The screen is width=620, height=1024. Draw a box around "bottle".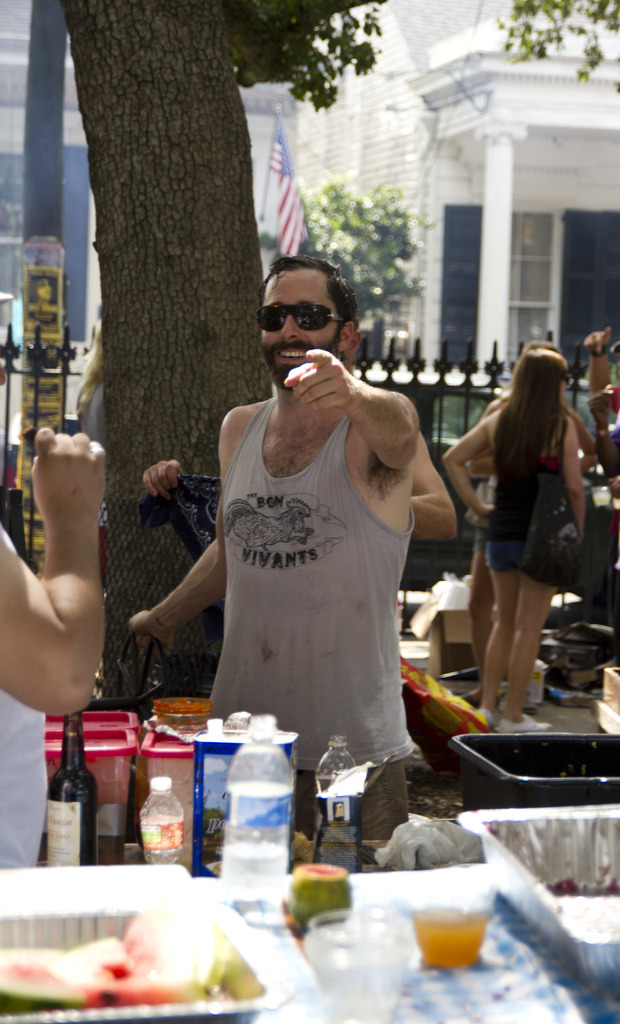
box(130, 773, 188, 874).
